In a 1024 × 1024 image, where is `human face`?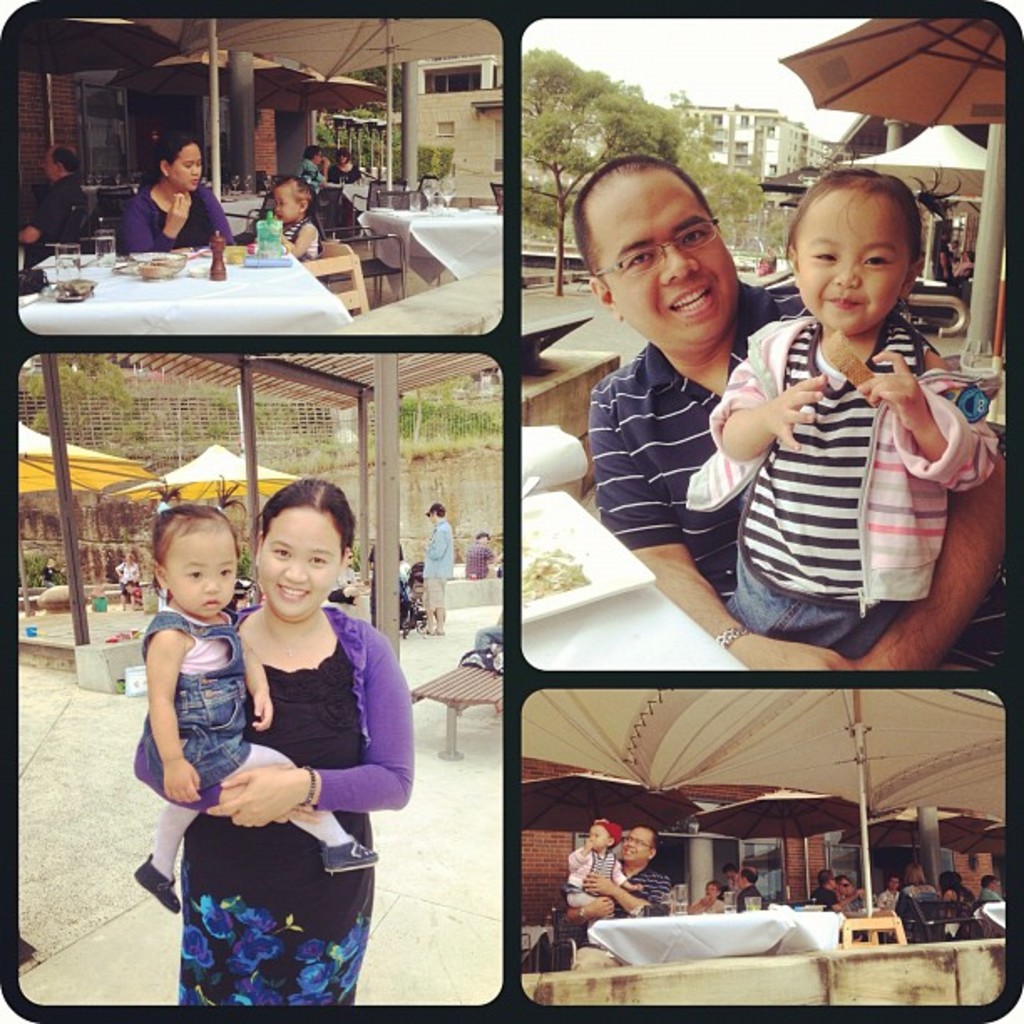
x1=838, y1=878, x2=852, y2=895.
